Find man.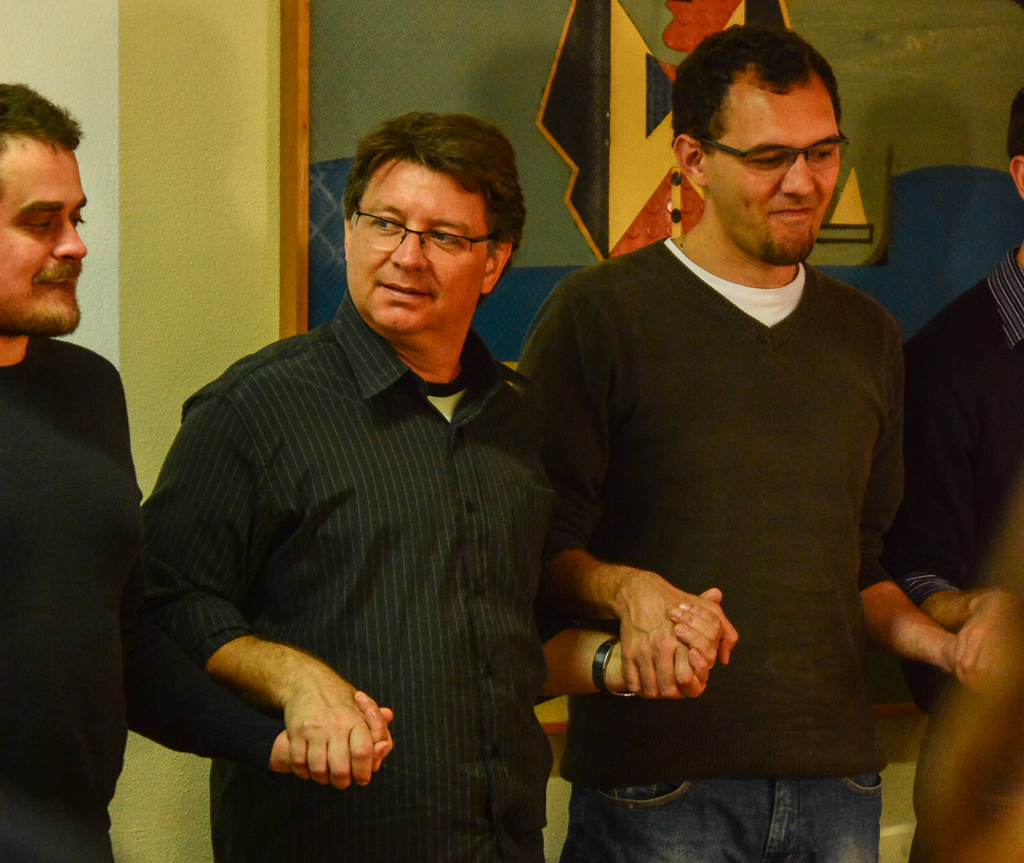
detection(0, 77, 393, 862).
